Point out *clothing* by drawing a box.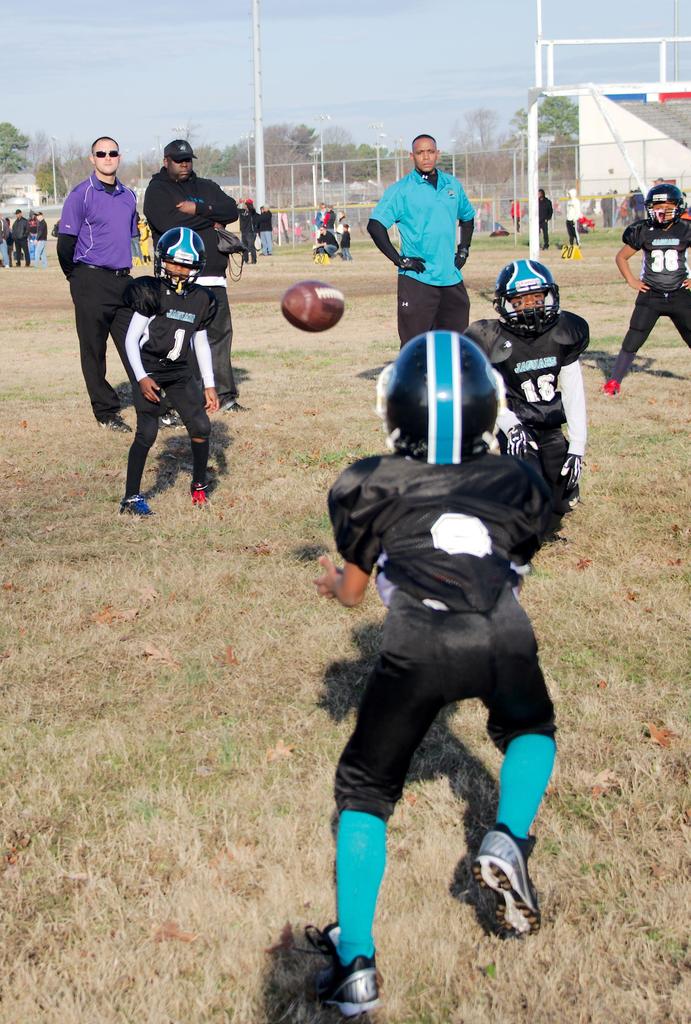
(x1=324, y1=452, x2=553, y2=822).
